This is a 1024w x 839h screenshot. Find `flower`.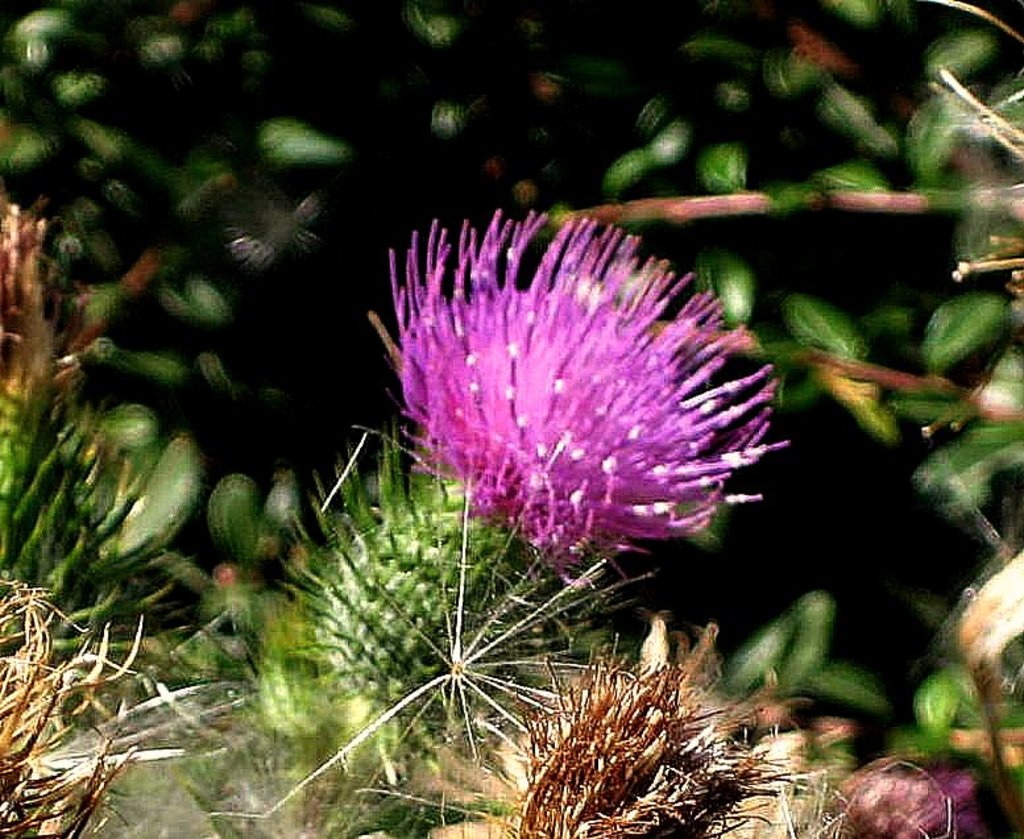
Bounding box: x1=357 y1=211 x2=793 y2=610.
